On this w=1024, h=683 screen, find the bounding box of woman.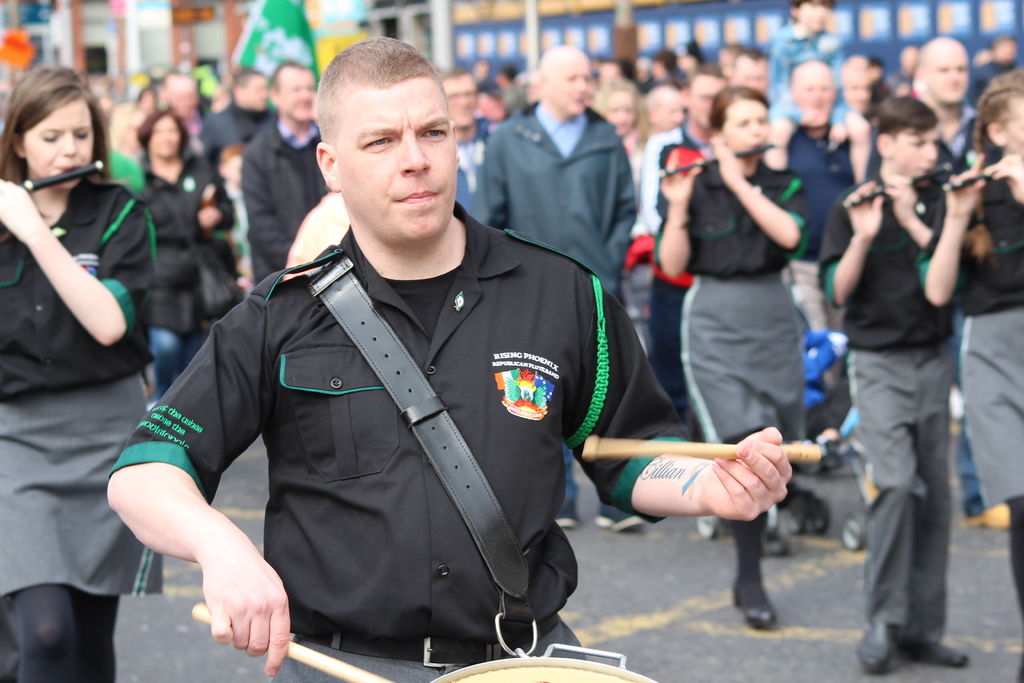
Bounding box: (left=125, top=107, right=239, bottom=408).
